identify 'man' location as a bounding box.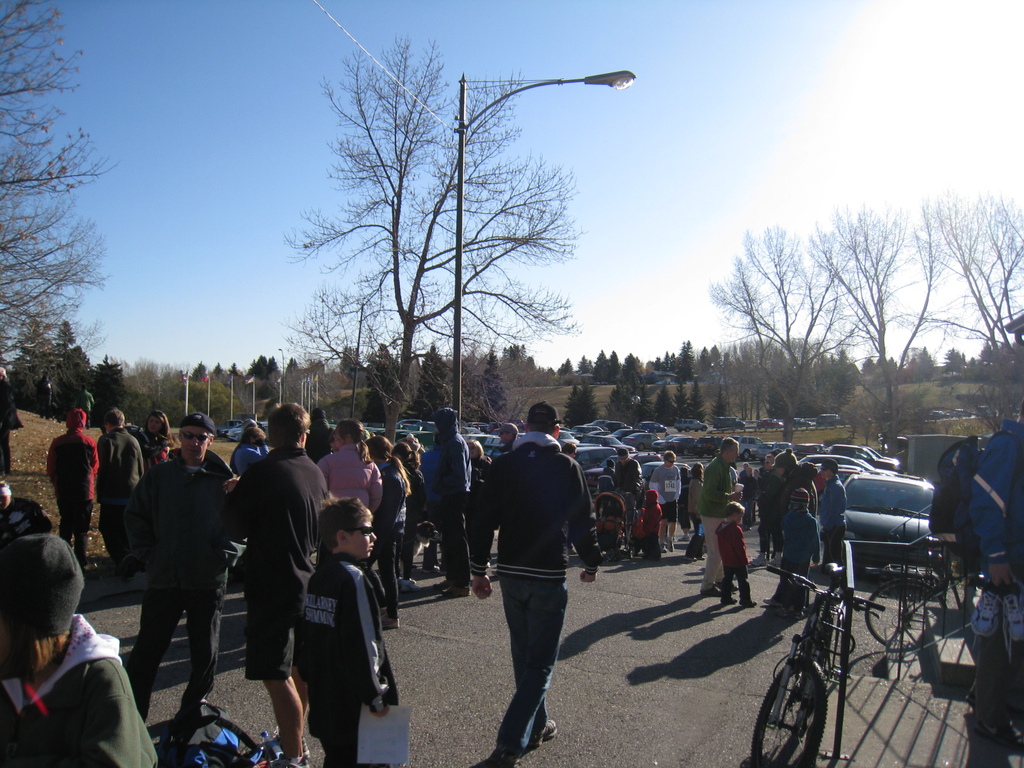
left=115, top=417, right=221, bottom=737.
